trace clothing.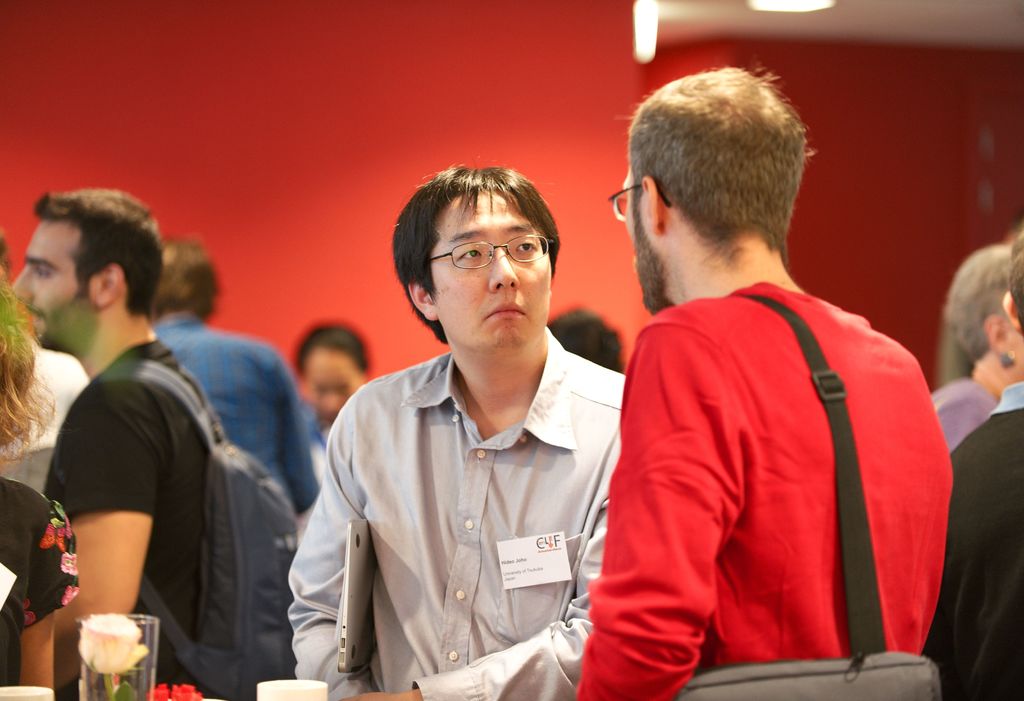
Traced to detection(919, 376, 1023, 700).
